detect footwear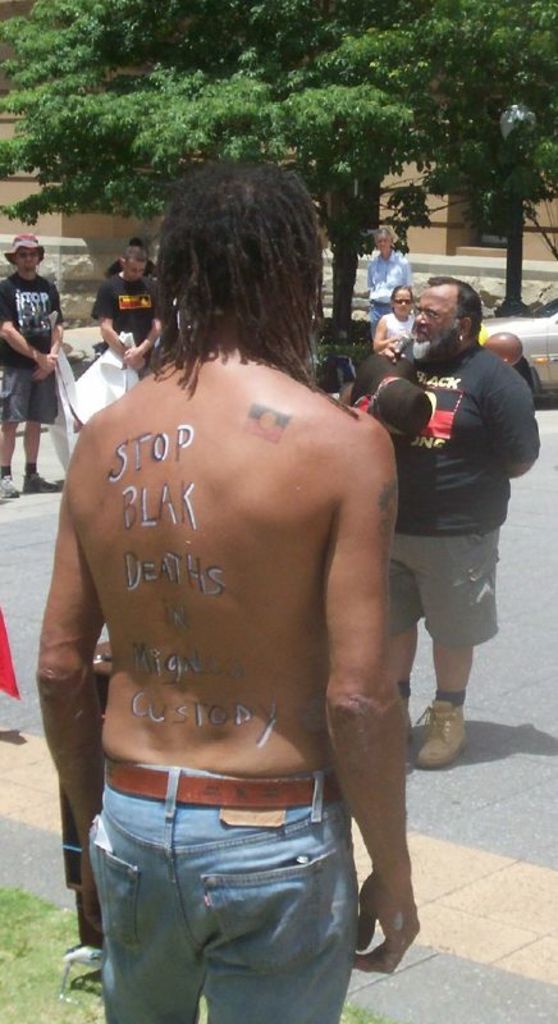
left=1, top=460, right=19, bottom=498
